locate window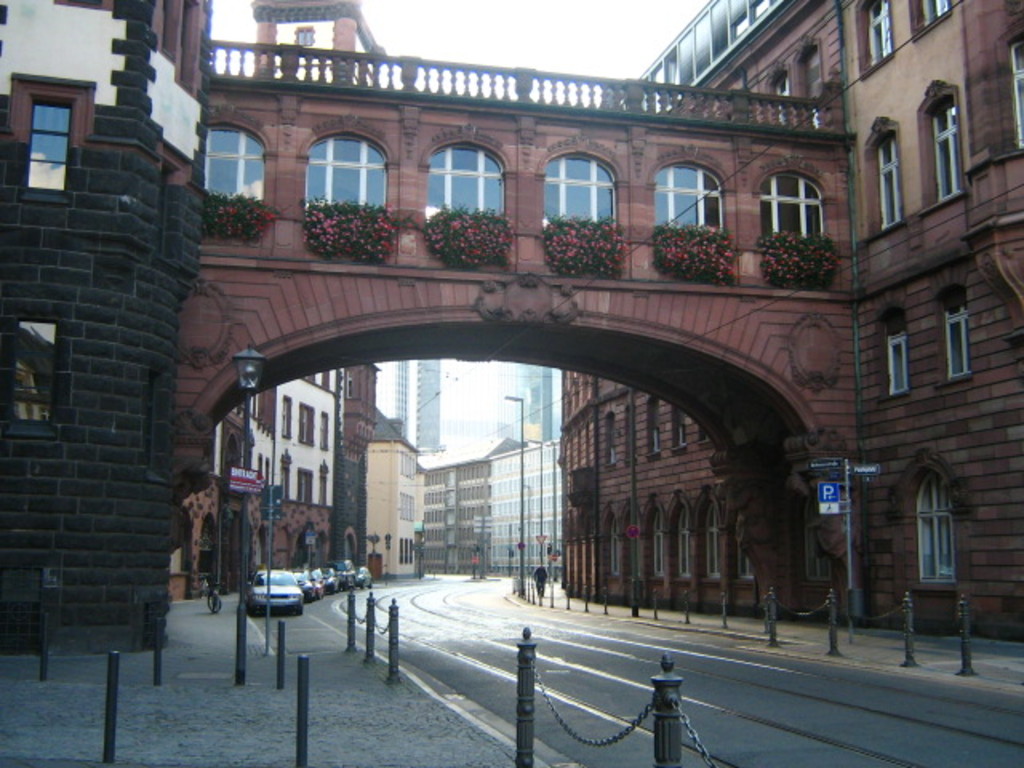
bbox(267, 461, 275, 485)
